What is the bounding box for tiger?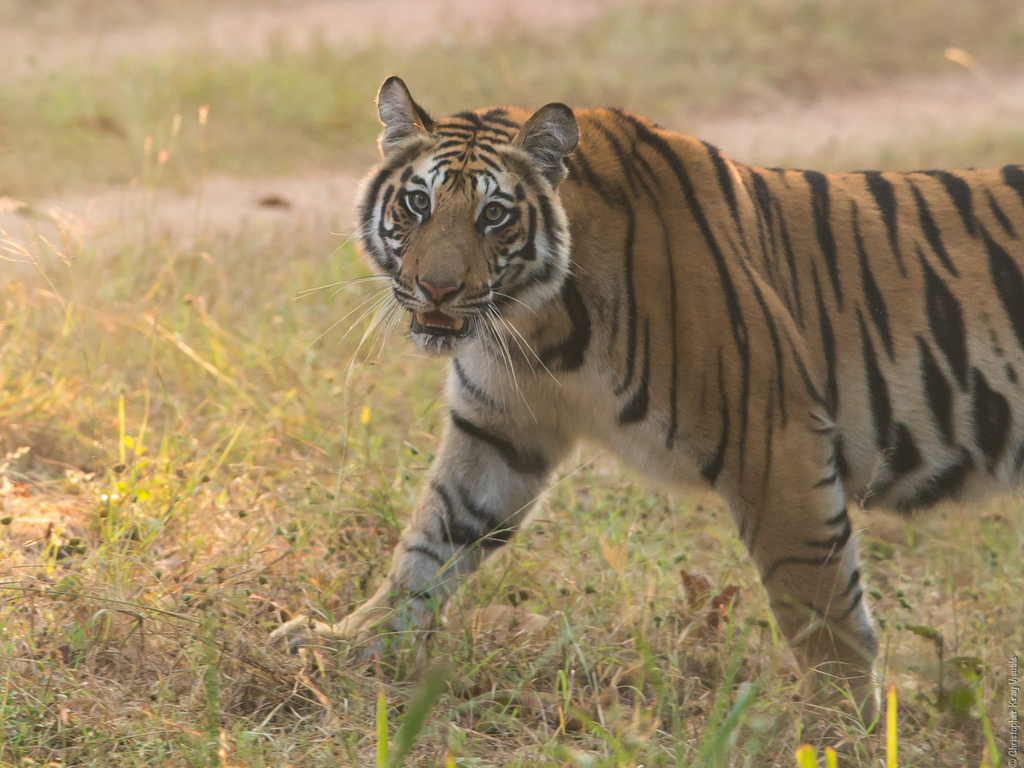
(x1=271, y1=74, x2=1023, y2=729).
